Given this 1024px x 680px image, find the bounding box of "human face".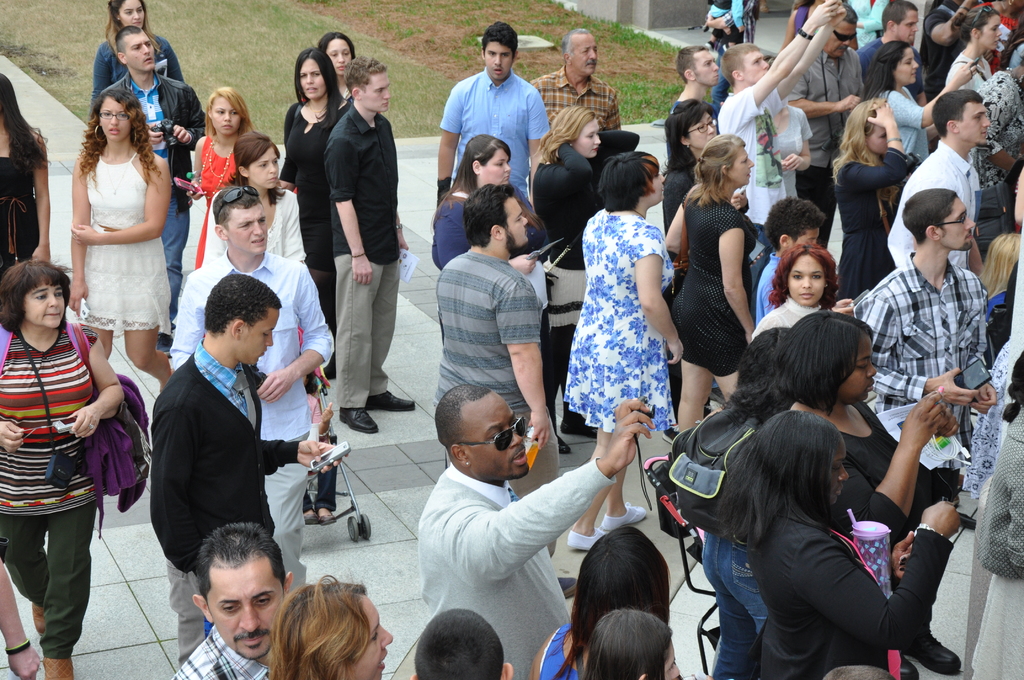
959:98:996:145.
